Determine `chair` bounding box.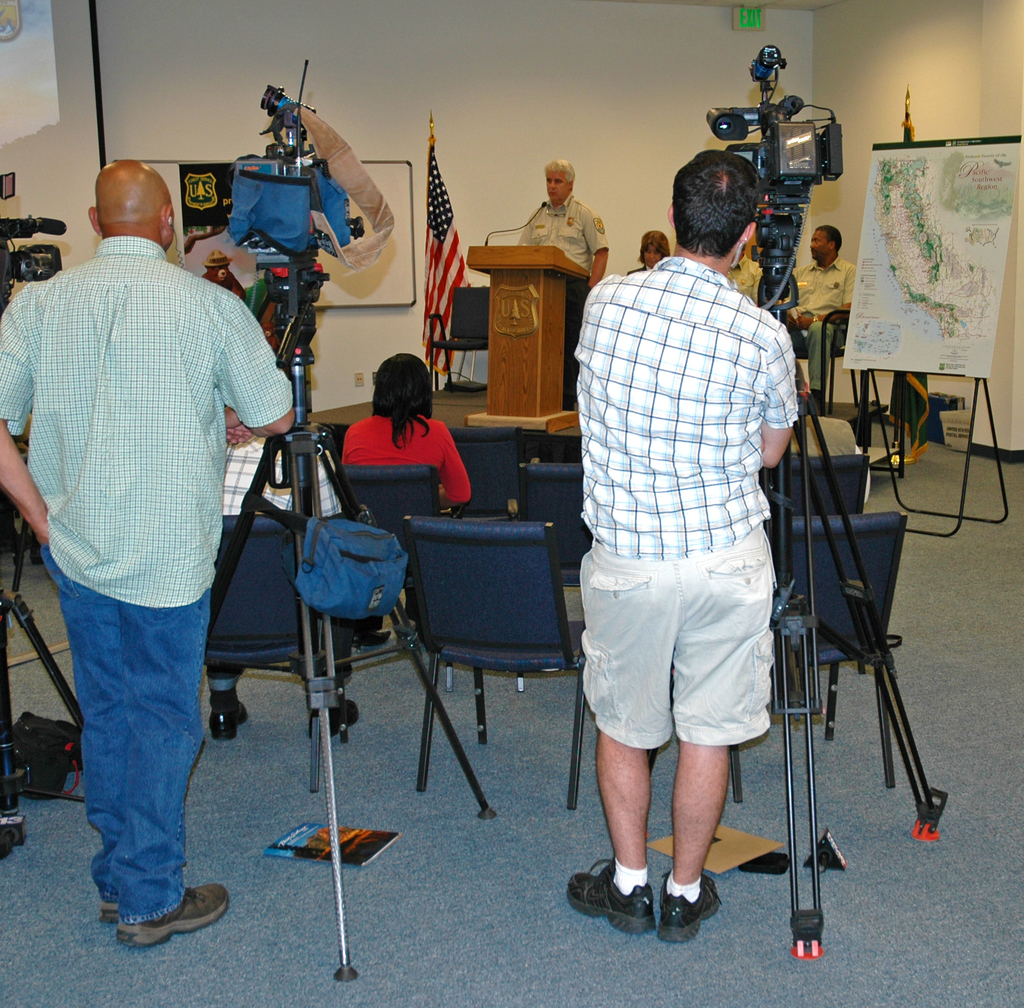
Determined: box(754, 448, 871, 523).
